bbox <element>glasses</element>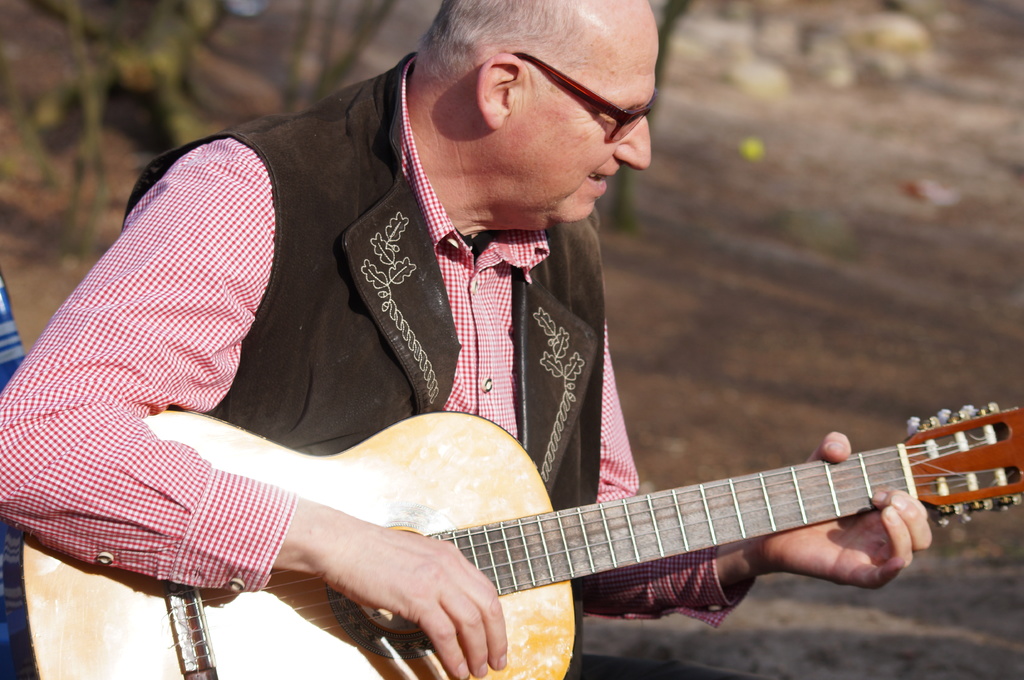
[left=490, top=60, right=656, bottom=125]
